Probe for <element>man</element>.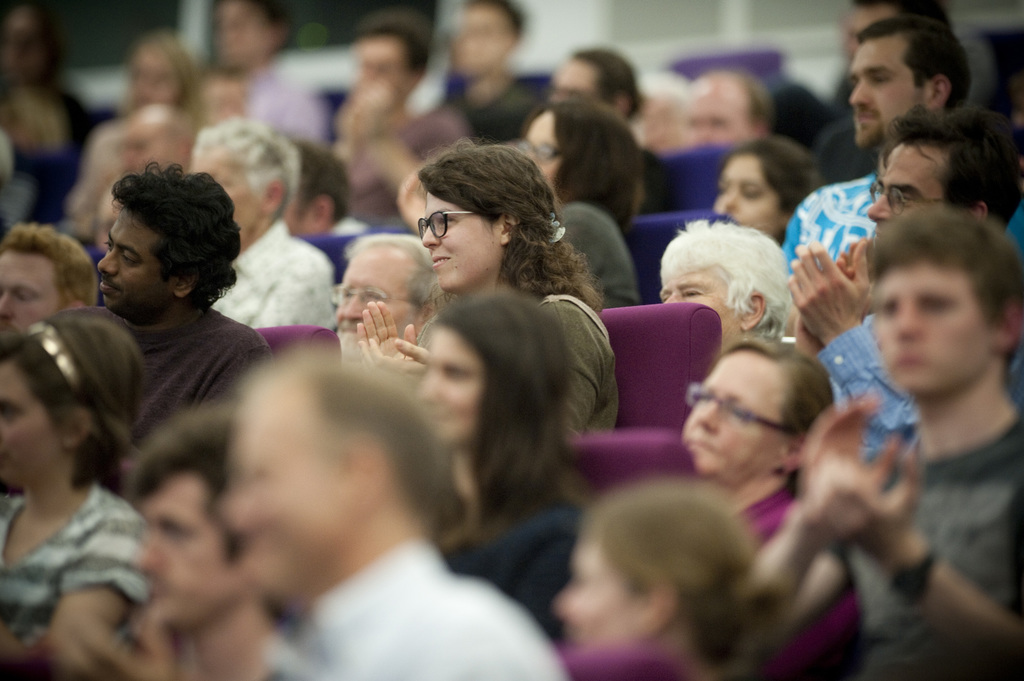
Probe result: 834:117:1023:306.
